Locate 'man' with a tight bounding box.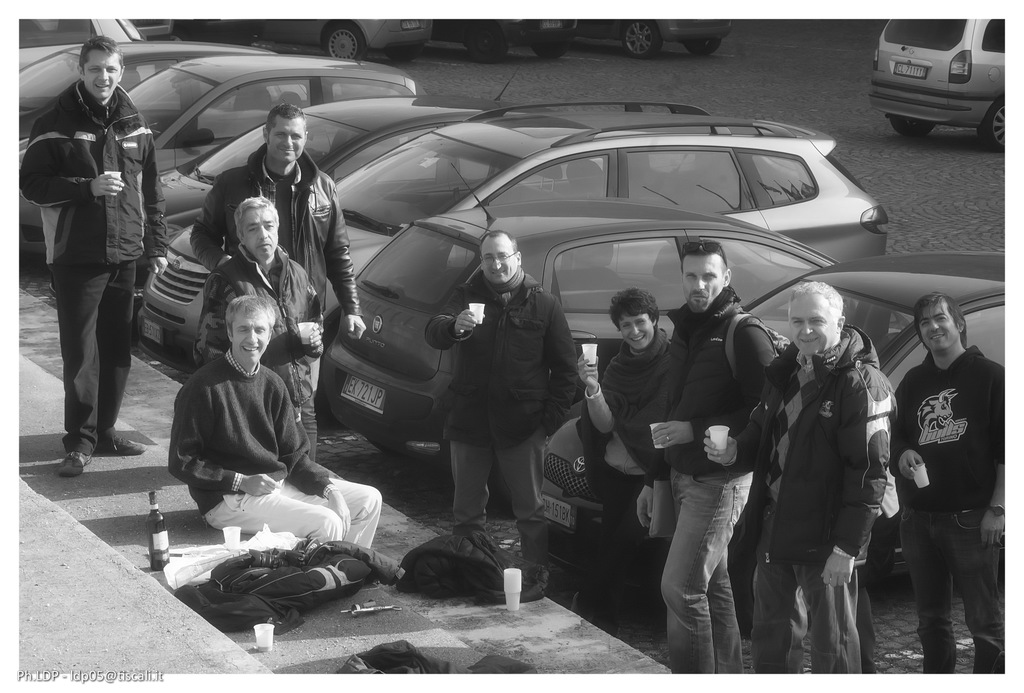
l=416, t=227, r=572, b=601.
